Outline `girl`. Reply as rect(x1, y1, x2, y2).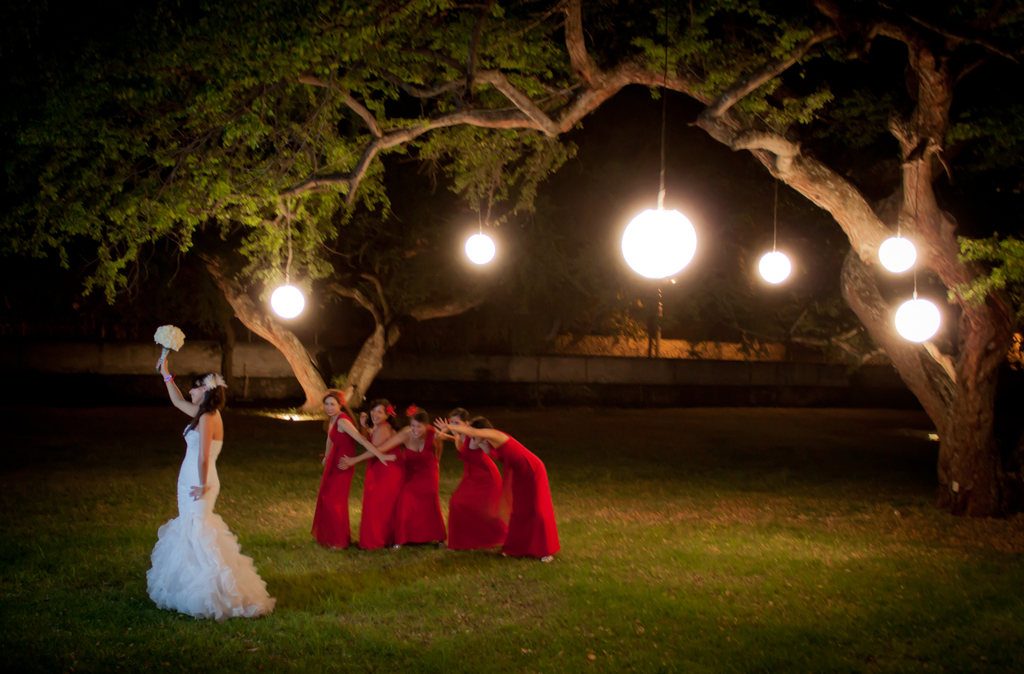
rect(339, 410, 455, 545).
